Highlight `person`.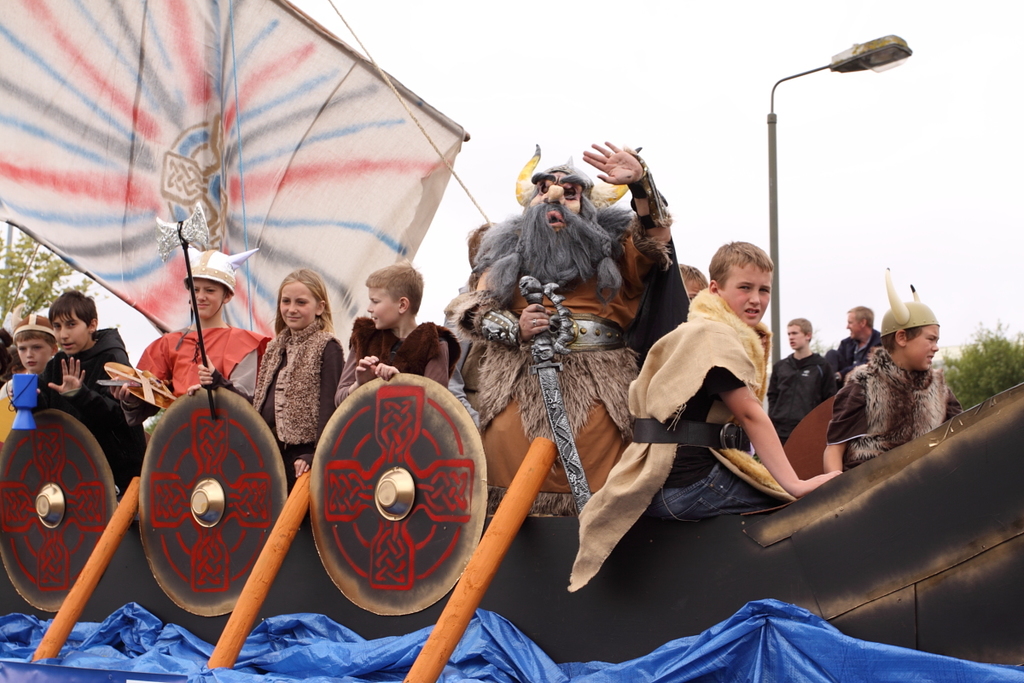
Highlighted region: rect(767, 318, 837, 446).
